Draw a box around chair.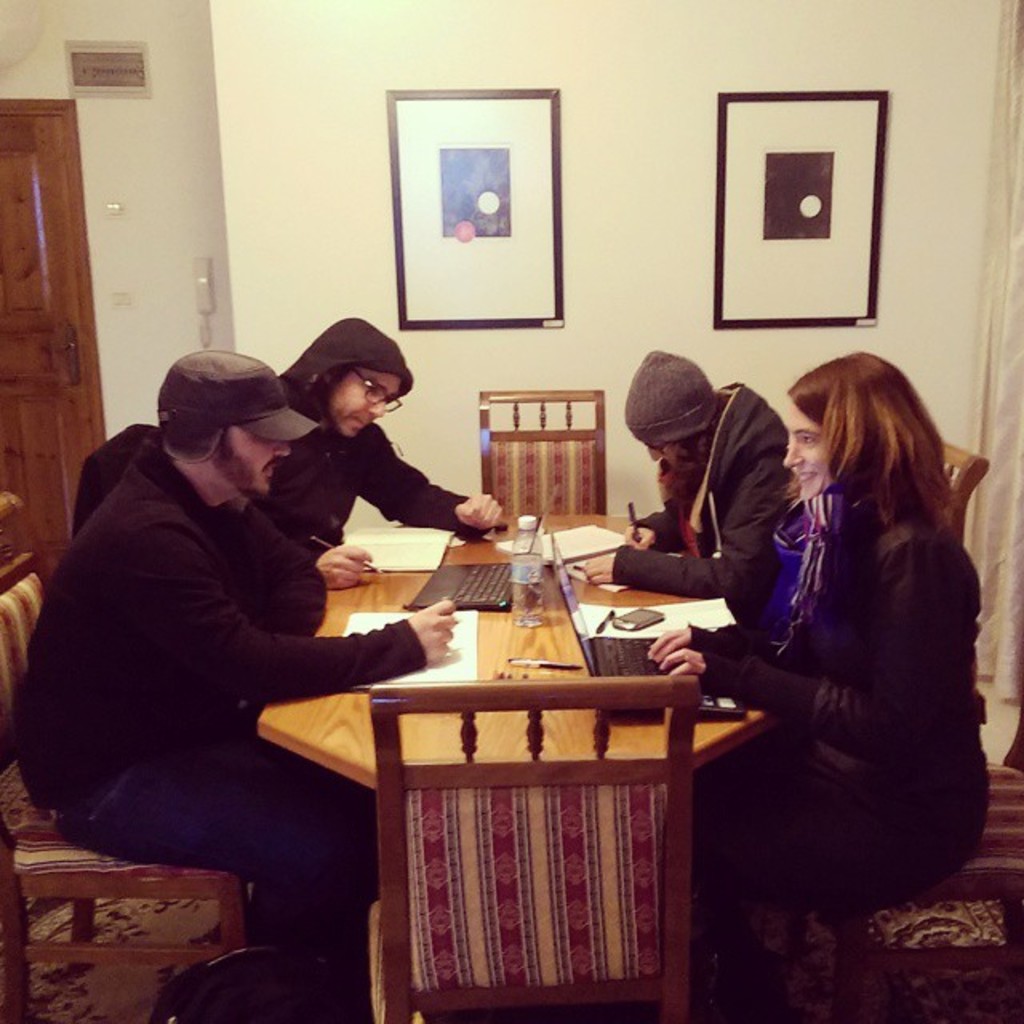
bbox(477, 386, 608, 518).
